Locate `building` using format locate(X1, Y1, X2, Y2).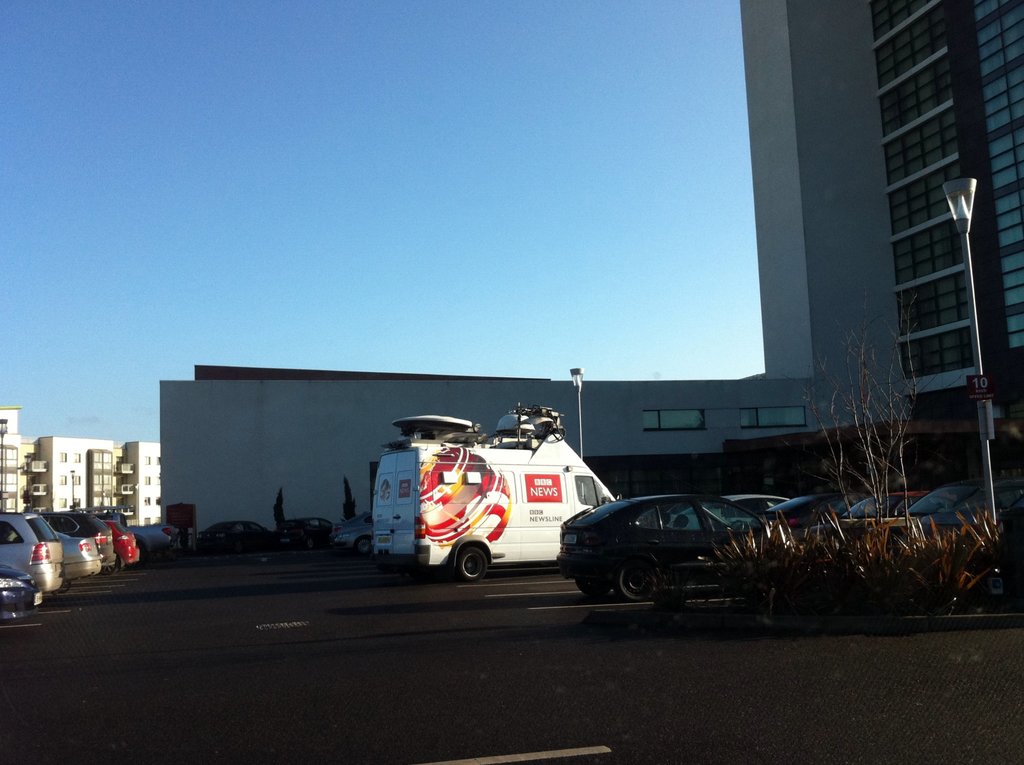
locate(160, 0, 1023, 563).
